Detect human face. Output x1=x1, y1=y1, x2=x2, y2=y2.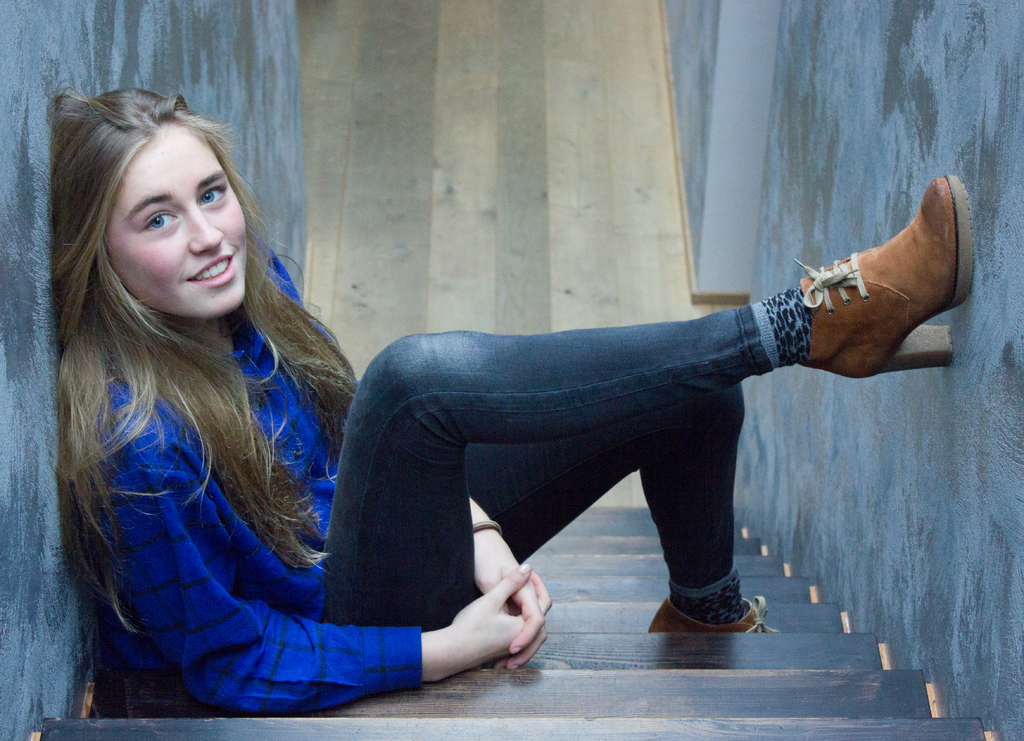
x1=100, y1=121, x2=249, y2=316.
